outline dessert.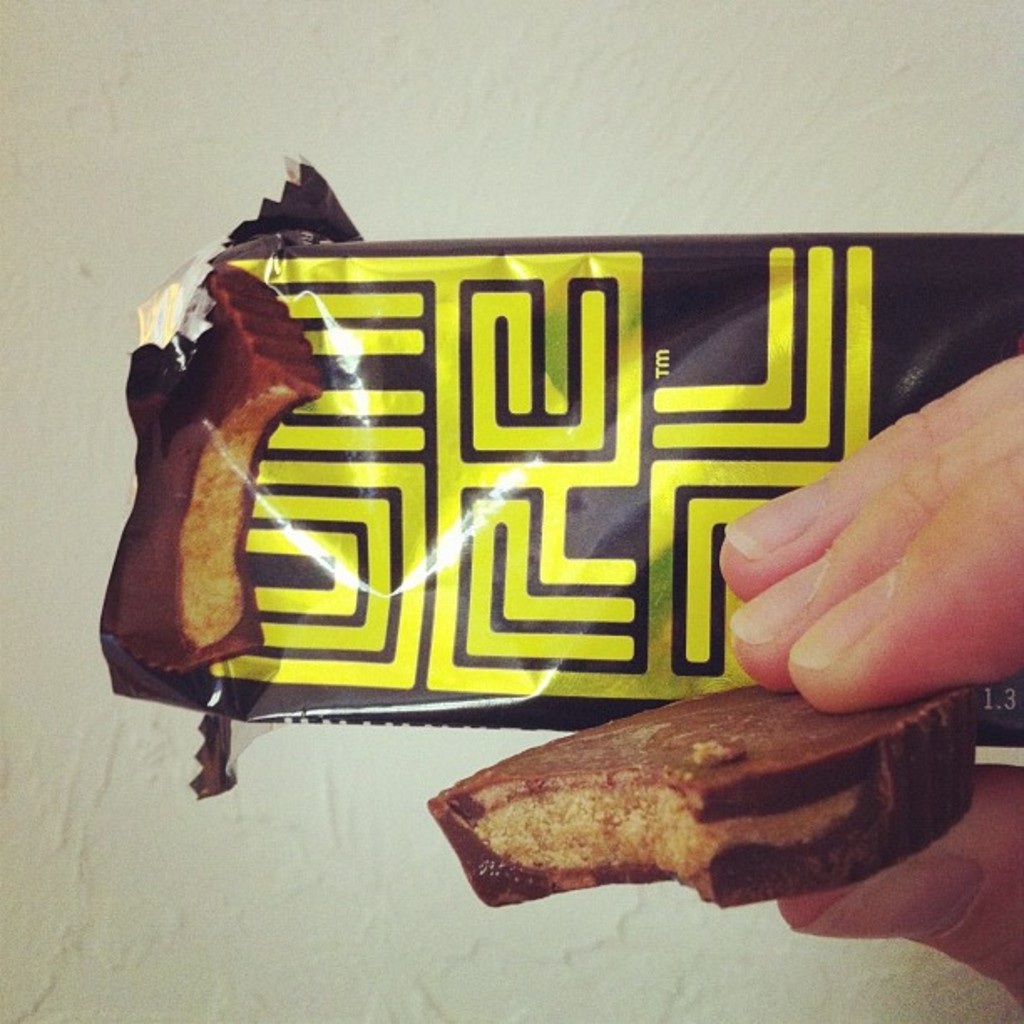
Outline: select_region(408, 699, 982, 924).
